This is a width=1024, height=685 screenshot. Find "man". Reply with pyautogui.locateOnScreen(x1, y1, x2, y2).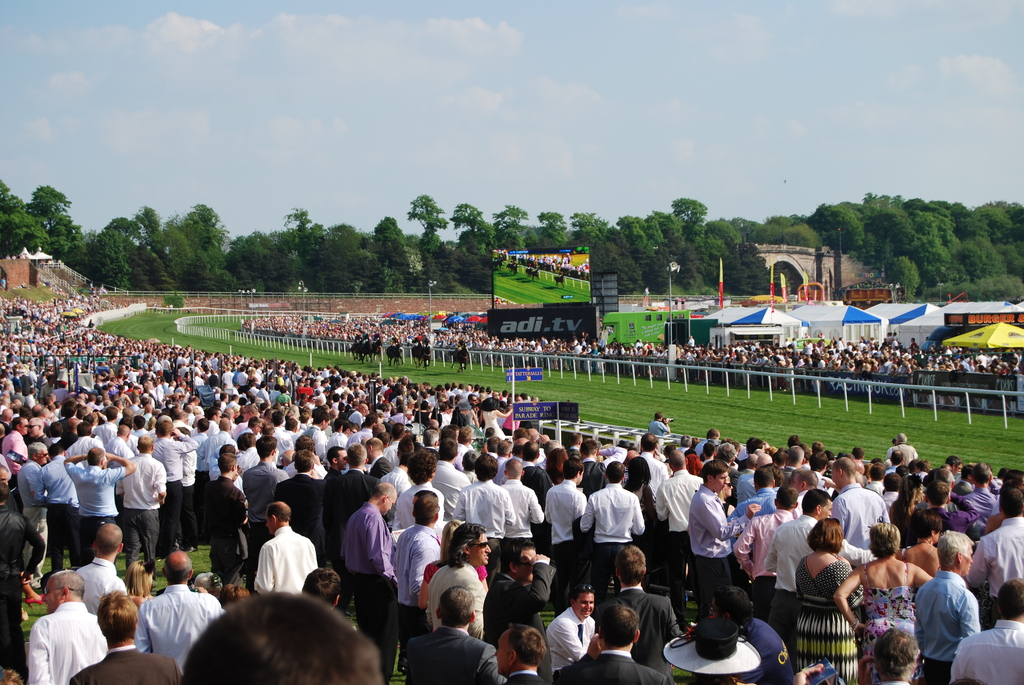
pyautogui.locateOnScreen(387, 492, 429, 675).
